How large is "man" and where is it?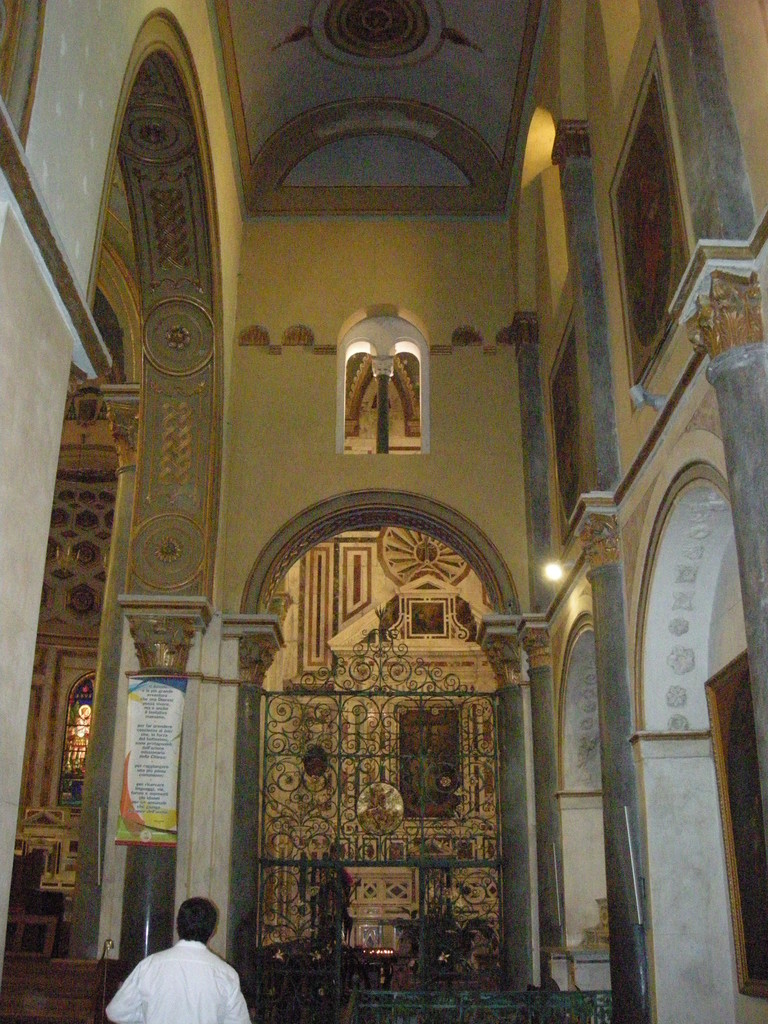
Bounding box: Rect(106, 901, 257, 1023).
